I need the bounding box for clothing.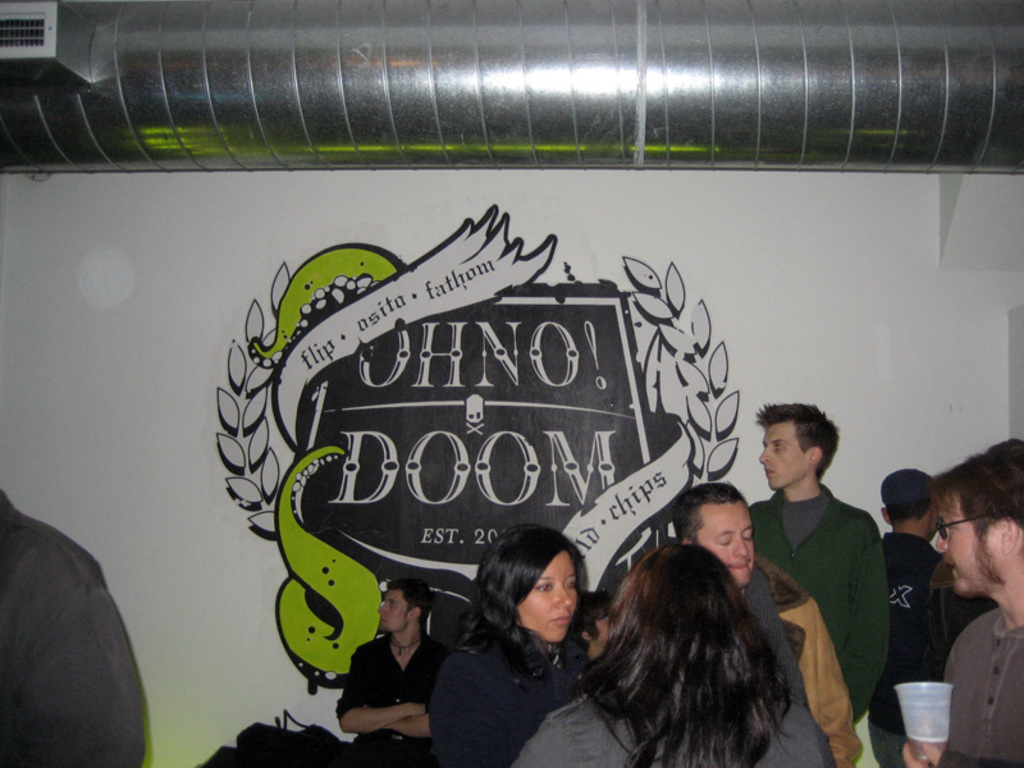
Here it is: BBox(334, 632, 449, 746).
